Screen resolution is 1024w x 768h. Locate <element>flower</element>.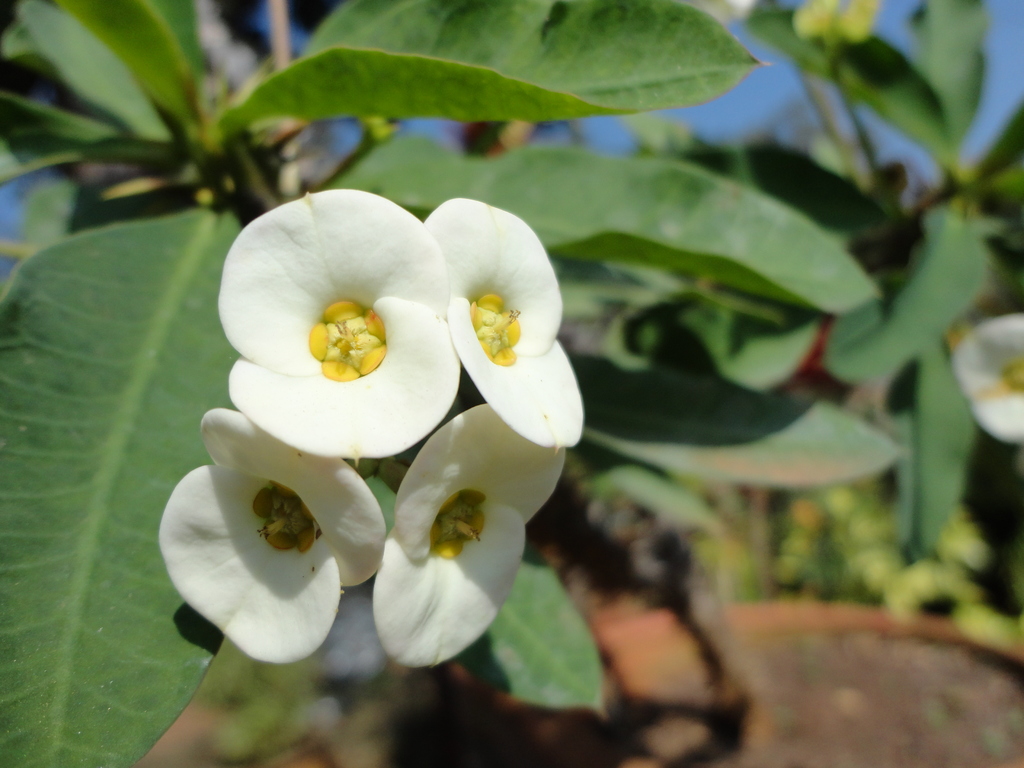
(157, 410, 387, 664).
